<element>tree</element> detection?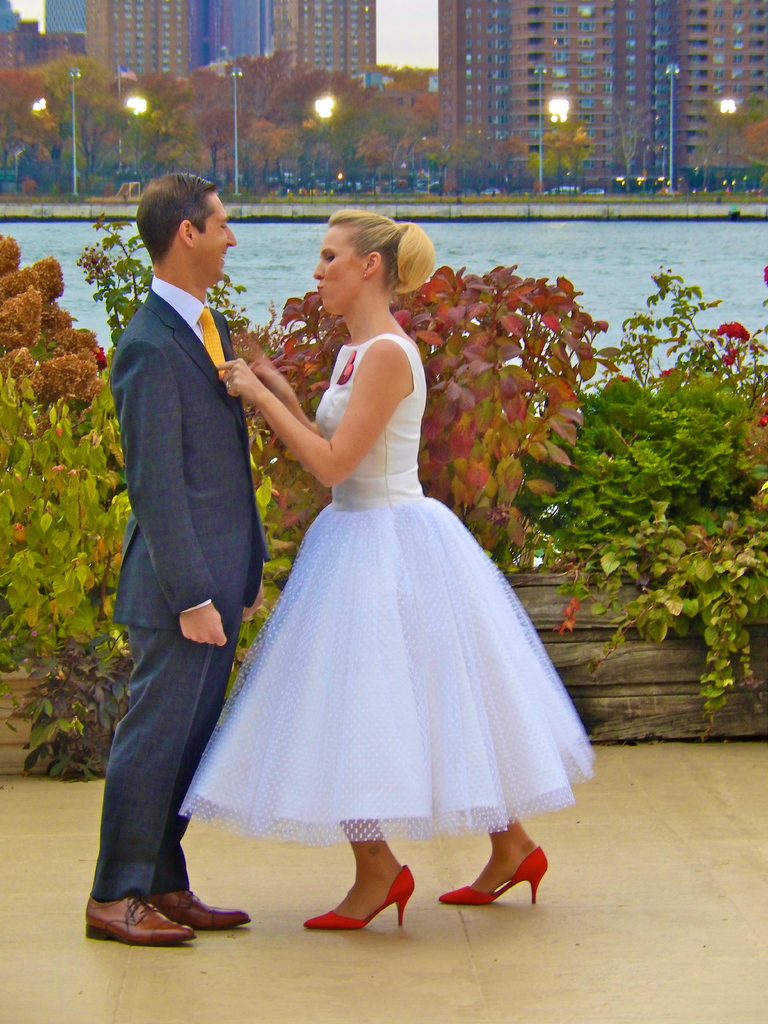
bbox=(262, 257, 596, 557)
